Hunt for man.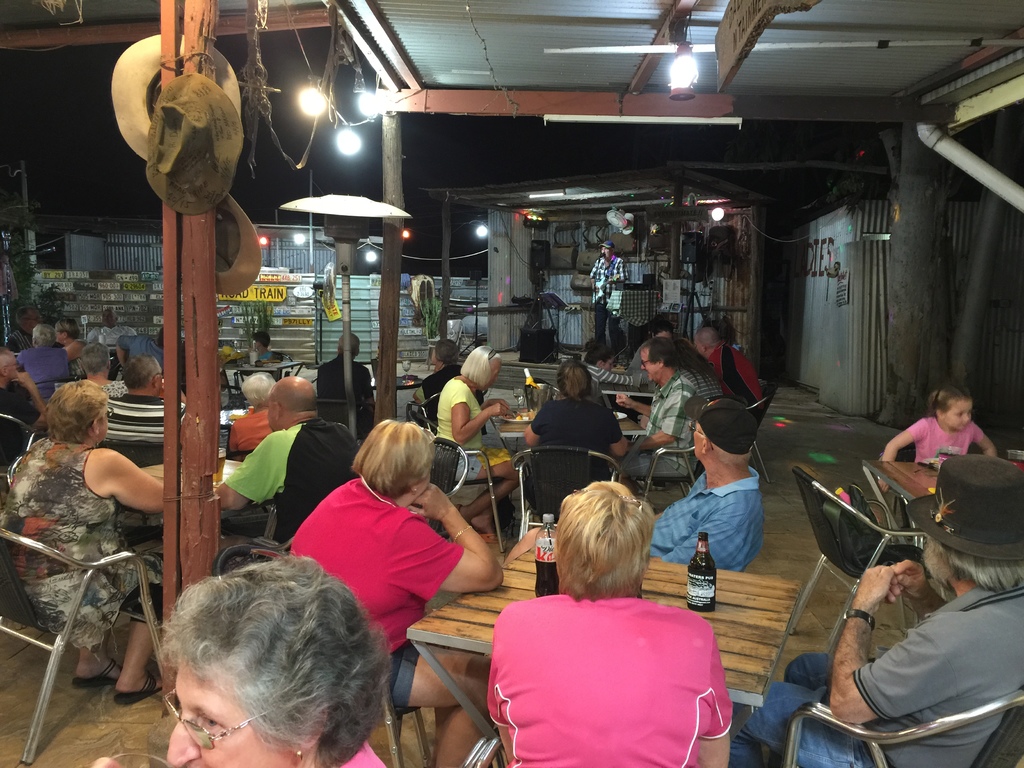
Hunted down at 0, 304, 33, 351.
